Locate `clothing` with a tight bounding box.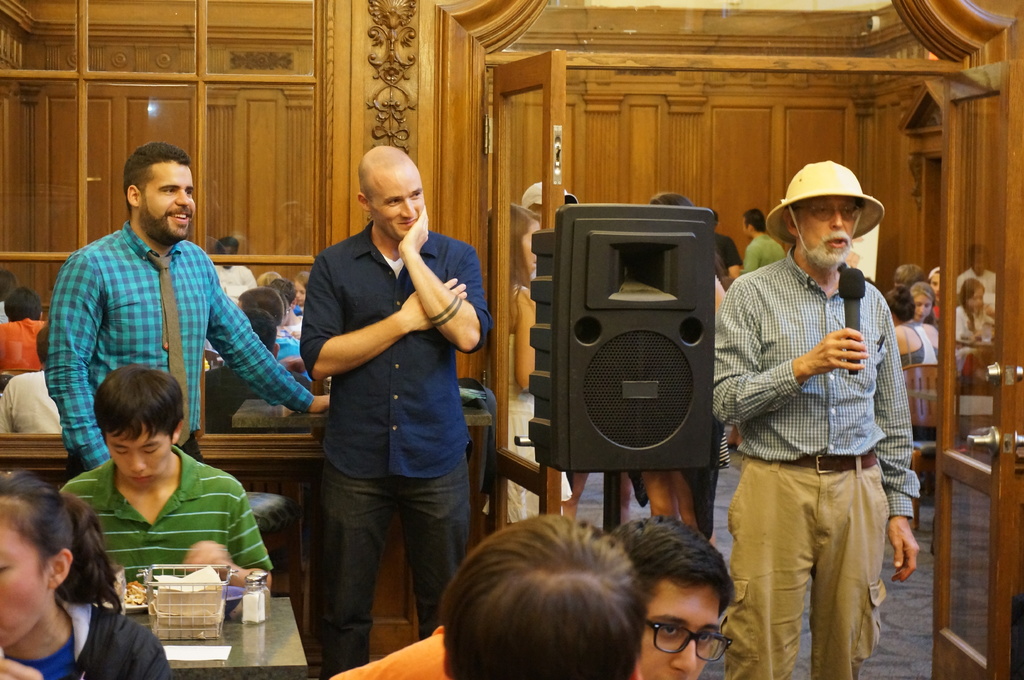
bbox=[6, 594, 174, 679].
